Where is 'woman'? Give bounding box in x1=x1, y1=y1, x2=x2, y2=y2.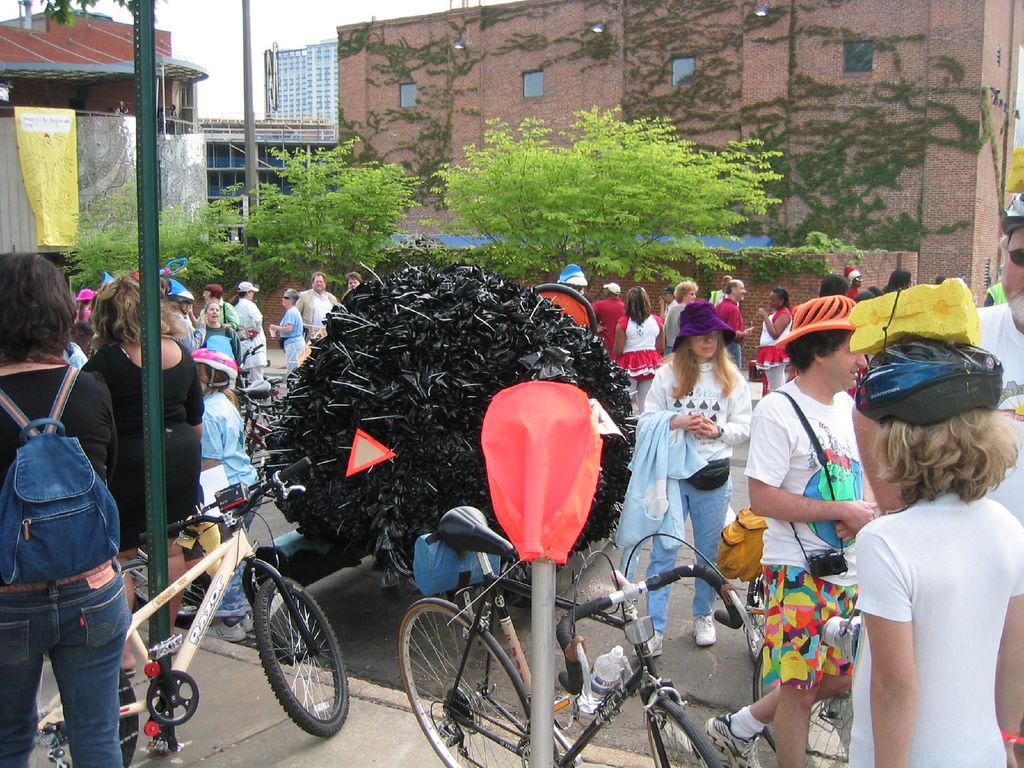
x1=225, y1=279, x2=266, y2=384.
